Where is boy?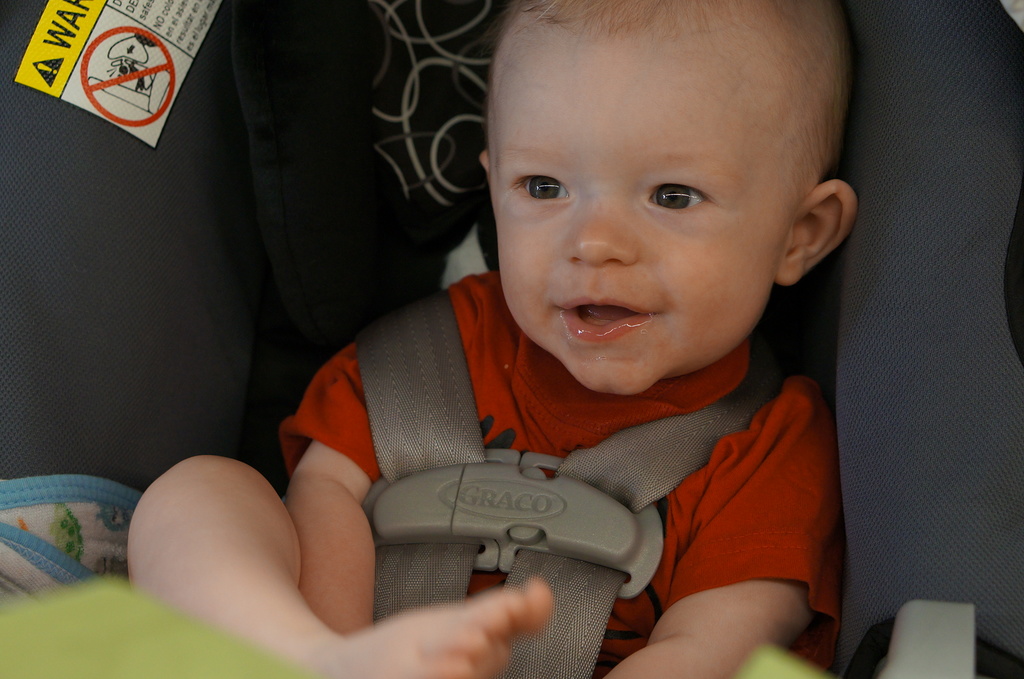
<bbox>119, 0, 869, 678</bbox>.
